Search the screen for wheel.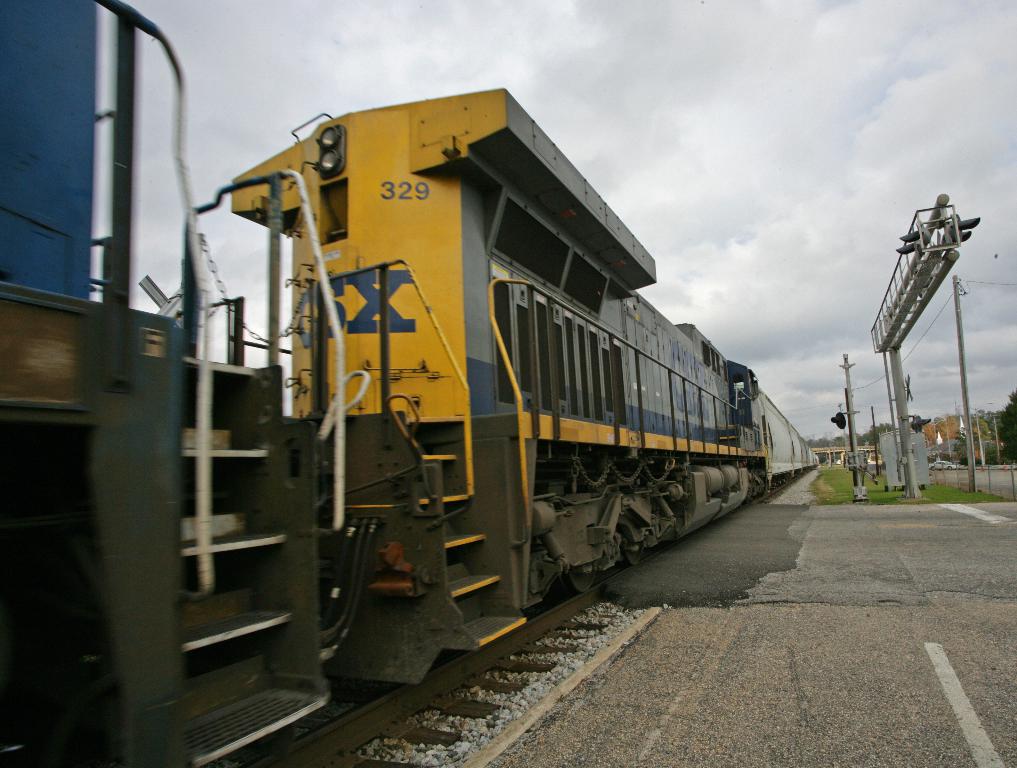
Found at 557:548:606:594.
